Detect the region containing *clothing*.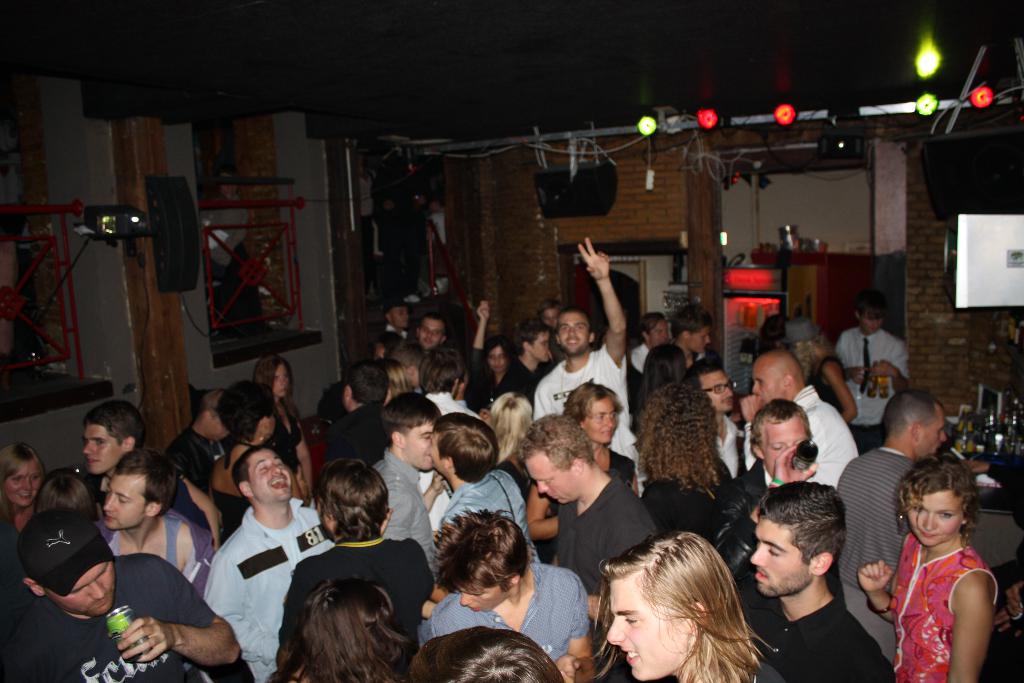
547 357 638 451.
